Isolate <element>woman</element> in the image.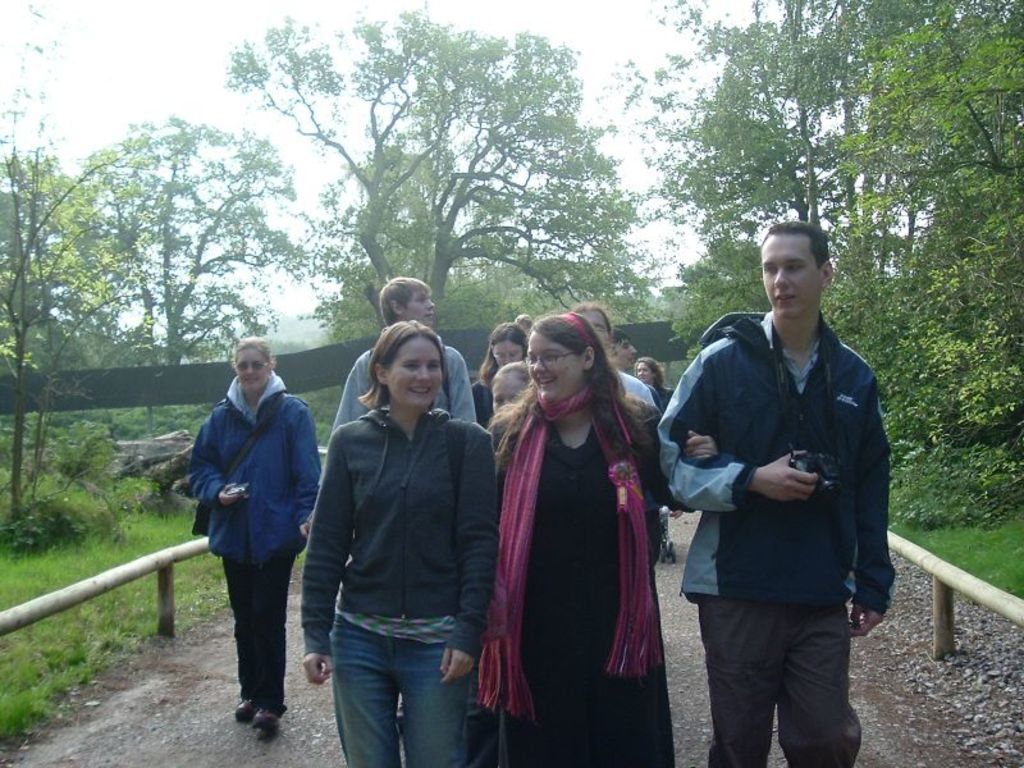
Isolated region: l=470, t=319, r=532, b=421.
